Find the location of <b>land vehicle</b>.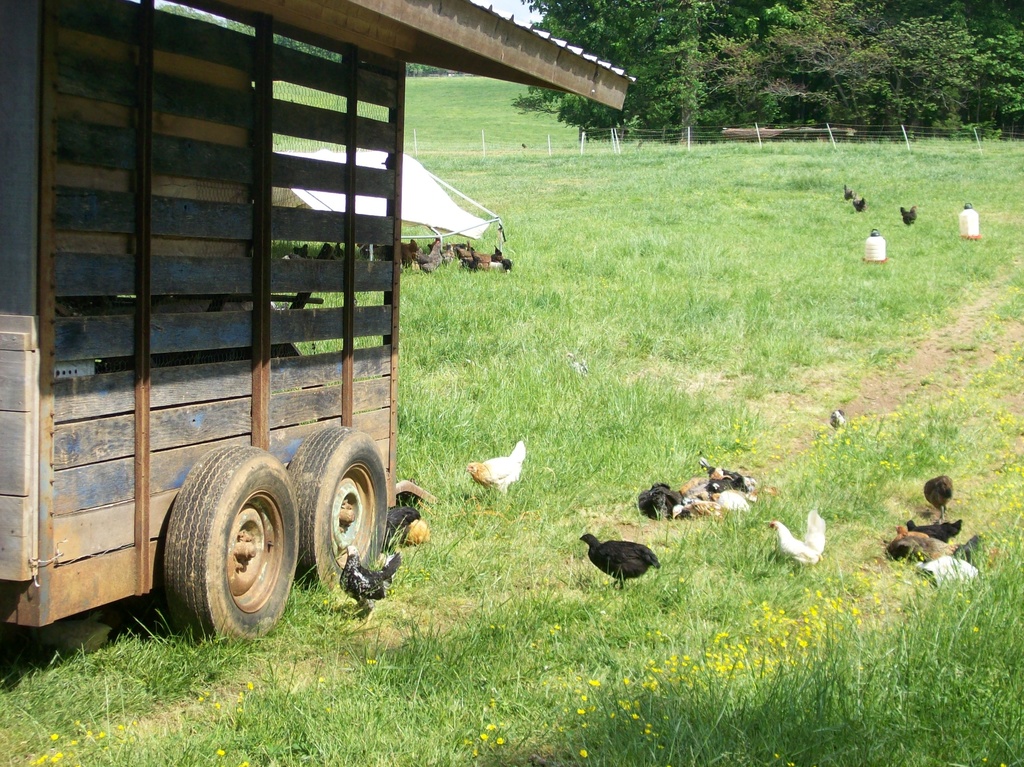
Location: locate(0, 0, 641, 641).
